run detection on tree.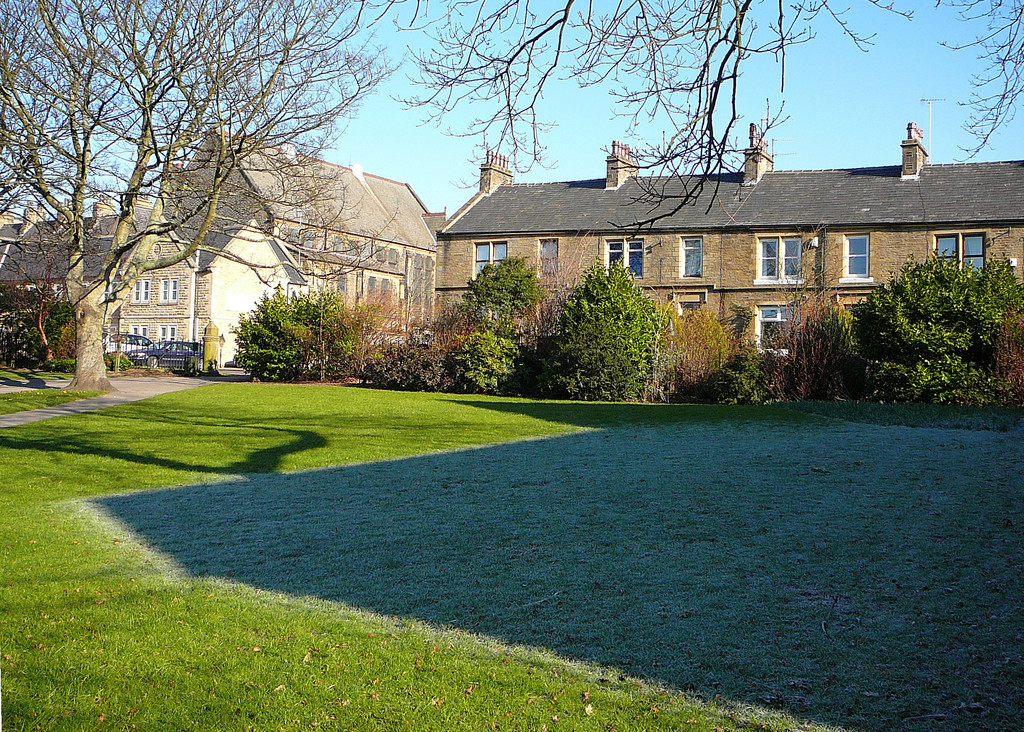
Result: [left=0, top=0, right=405, bottom=389].
